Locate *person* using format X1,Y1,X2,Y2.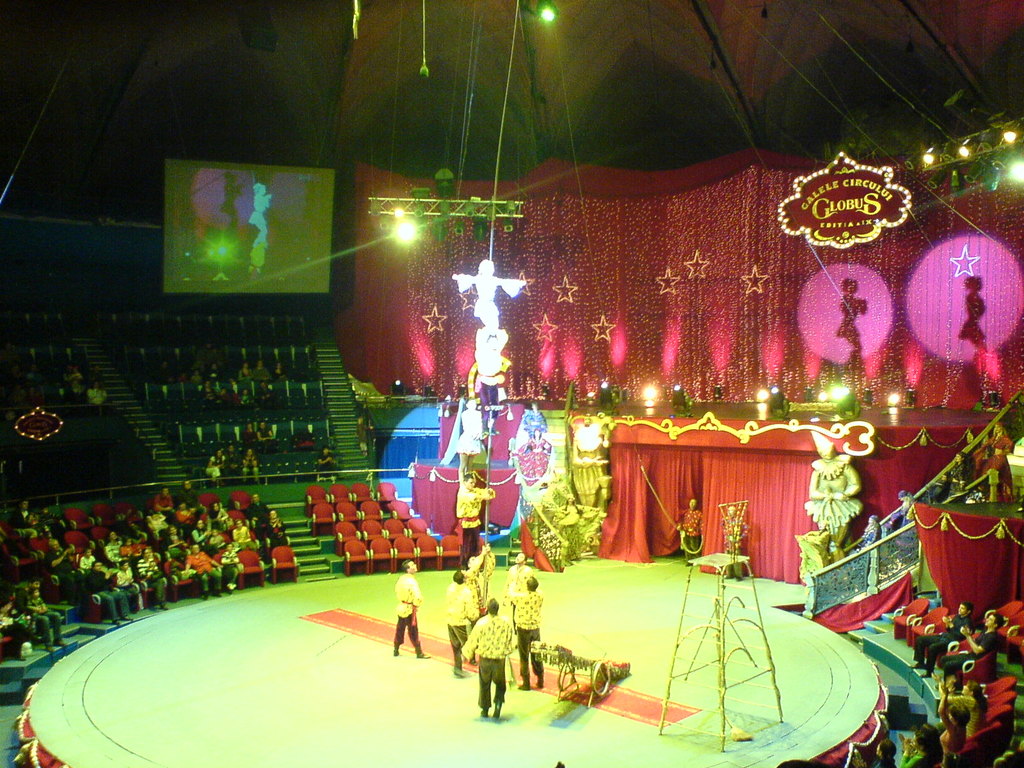
719,507,750,581.
